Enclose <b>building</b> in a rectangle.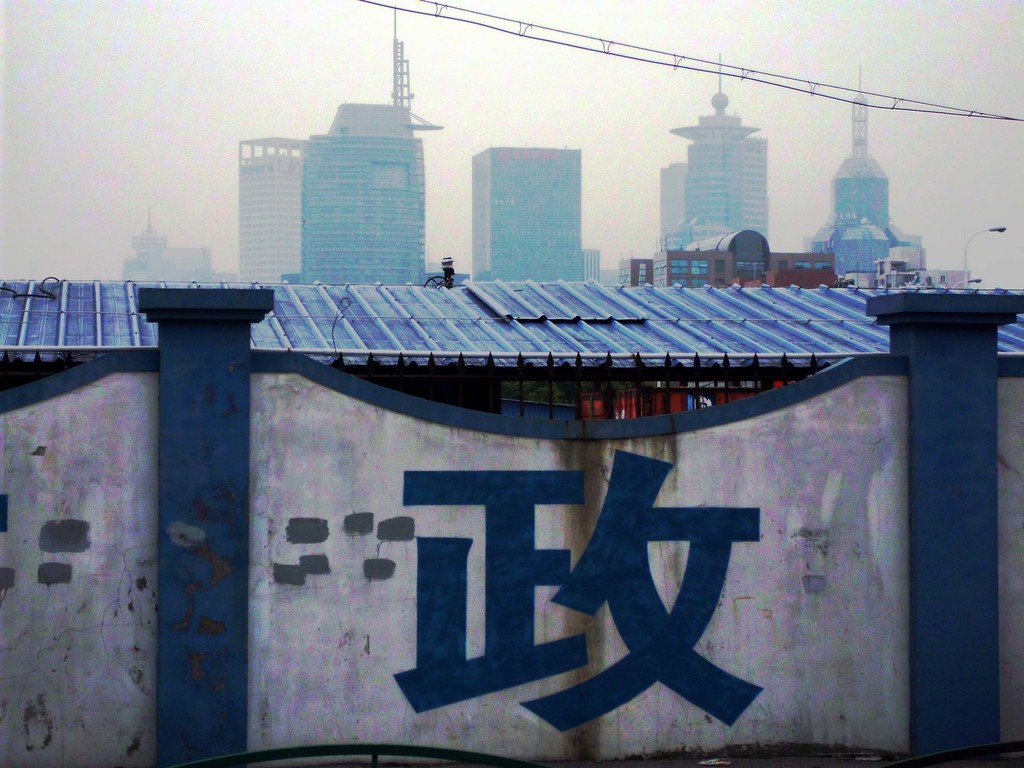
(left=236, top=102, right=431, bottom=285).
